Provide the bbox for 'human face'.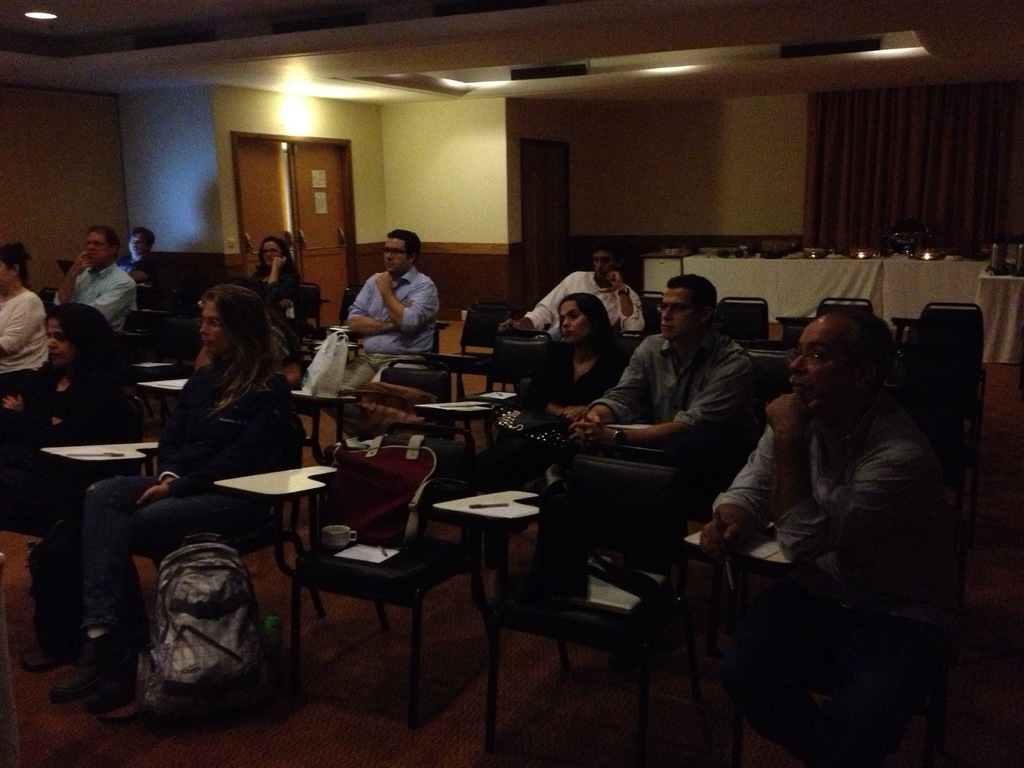
pyautogui.locateOnScreen(47, 321, 68, 371).
